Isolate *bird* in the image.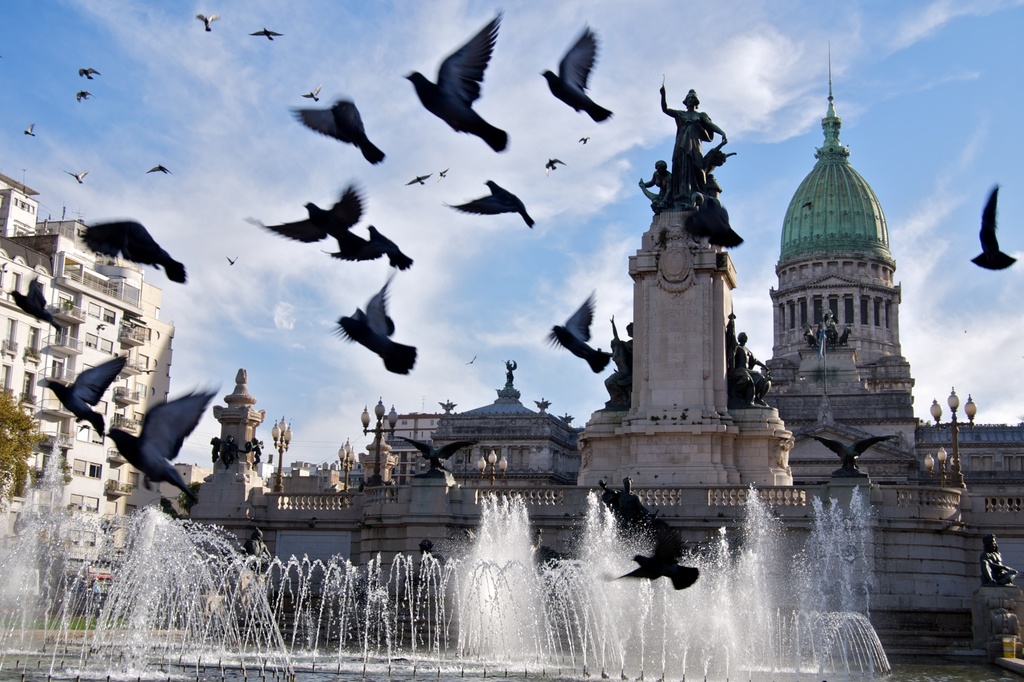
Isolated region: (x1=61, y1=168, x2=89, y2=189).
